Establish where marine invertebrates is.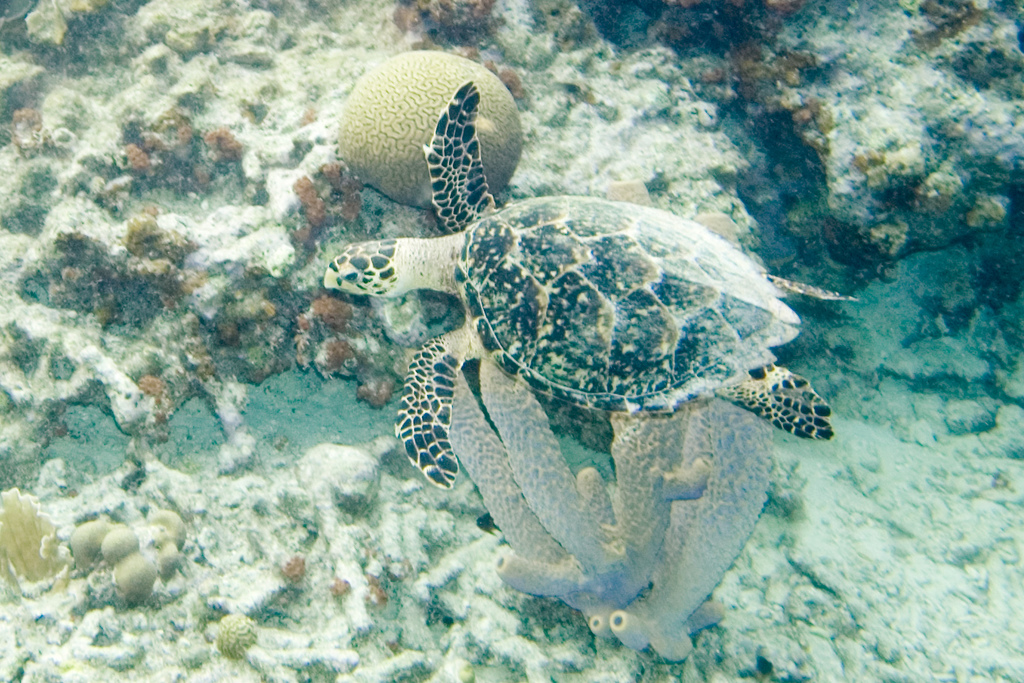
Established at {"x1": 109, "y1": 546, "x2": 155, "y2": 606}.
